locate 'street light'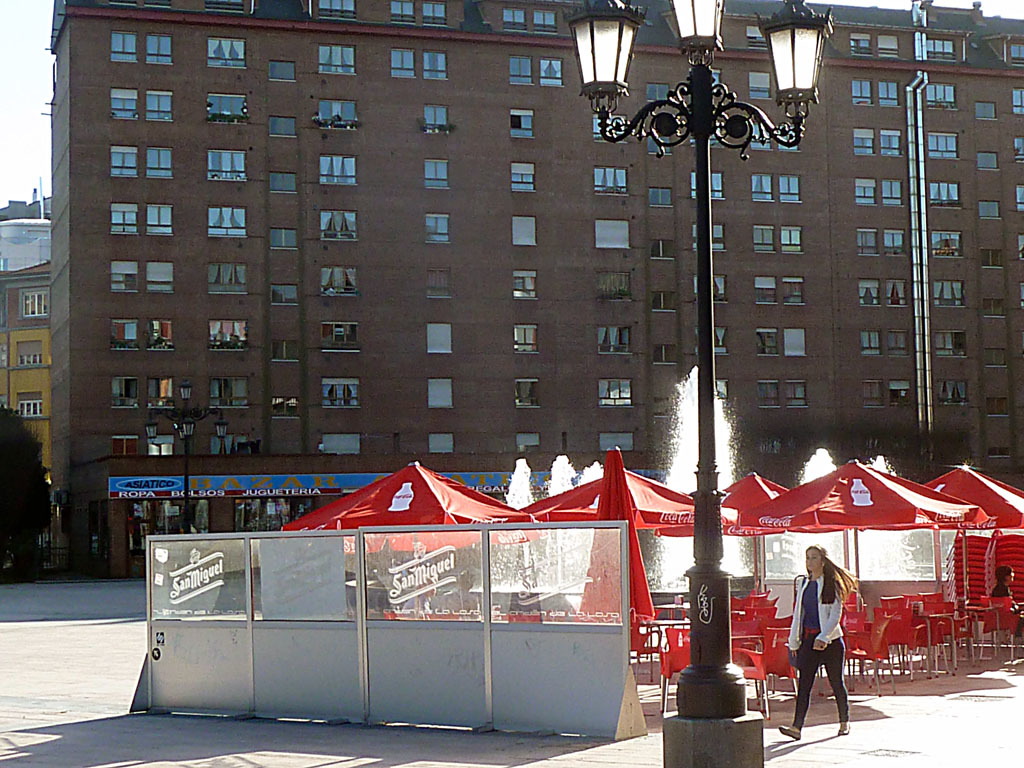
BBox(554, 0, 843, 722)
